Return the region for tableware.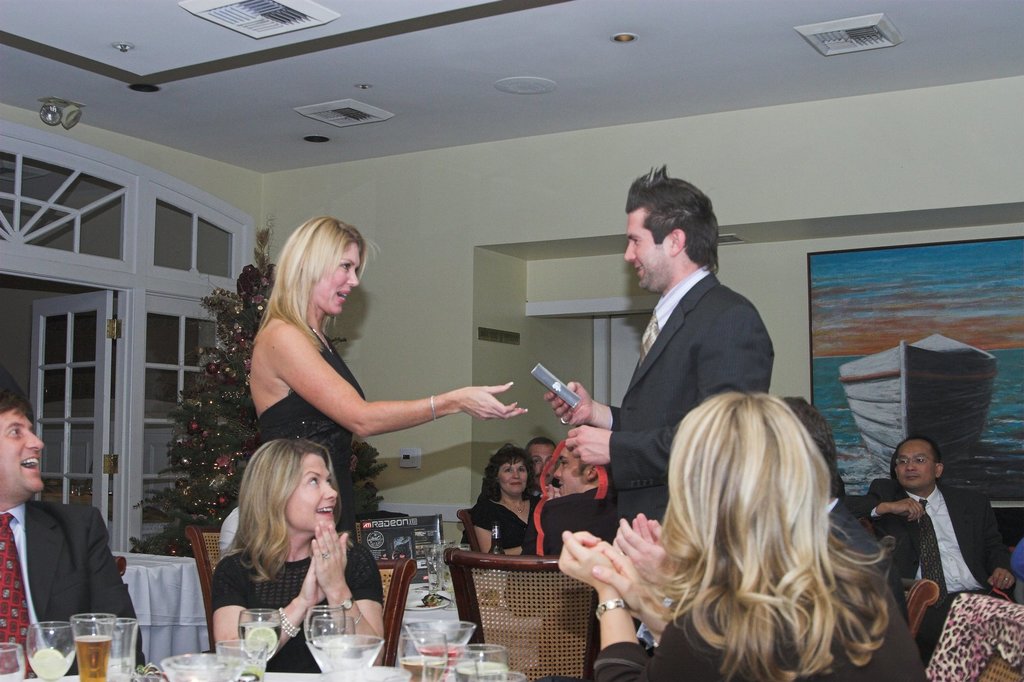
(157,651,224,681).
